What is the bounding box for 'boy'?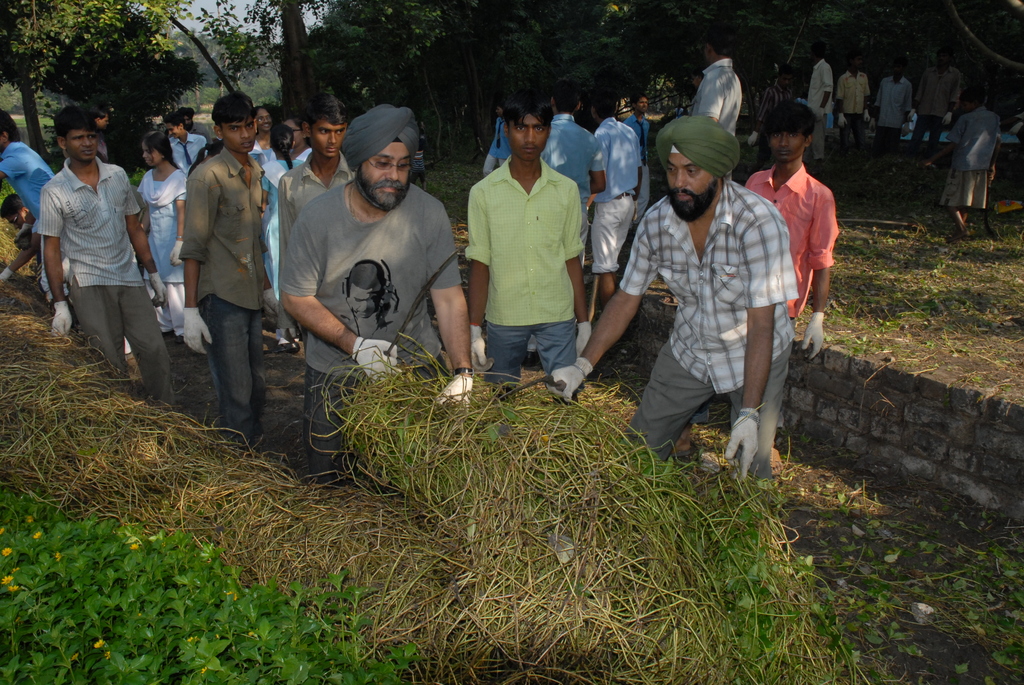
175,97,284,440.
